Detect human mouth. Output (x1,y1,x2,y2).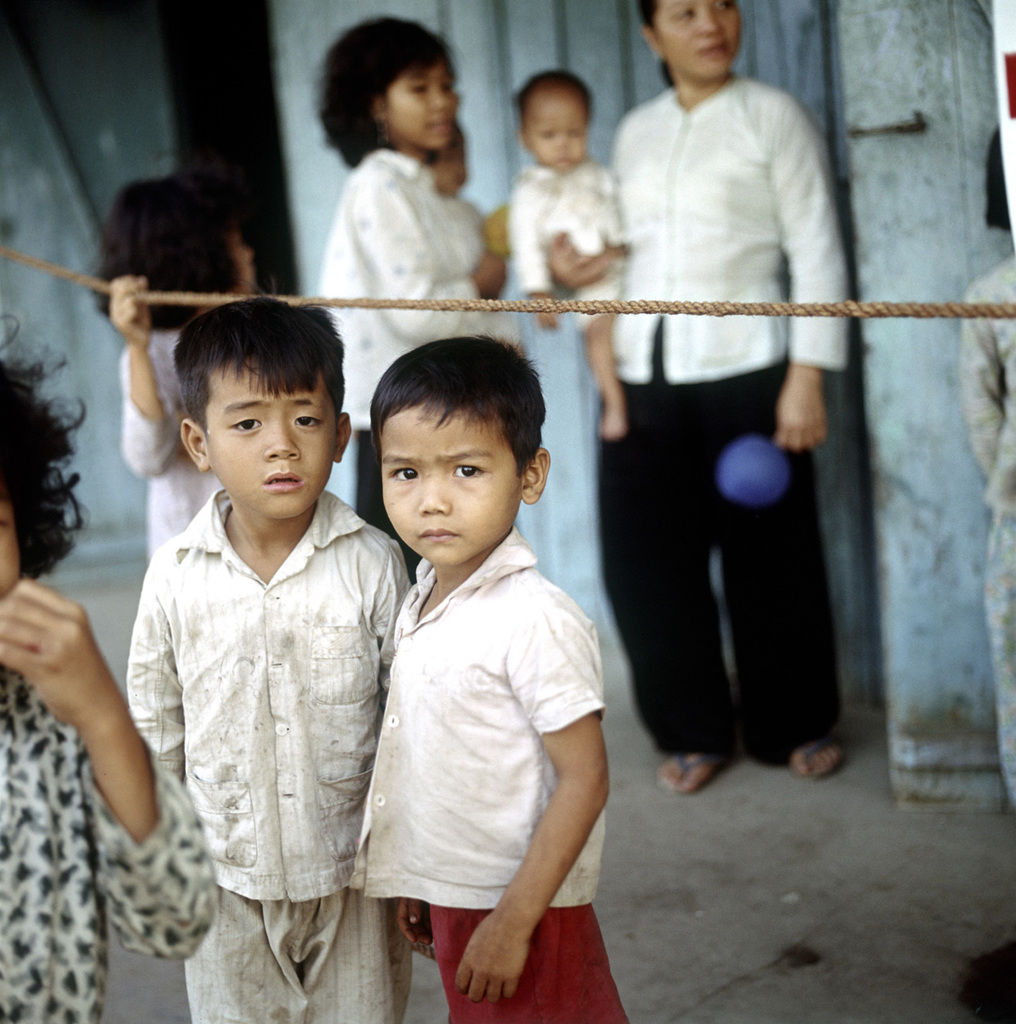
(419,518,462,543).
